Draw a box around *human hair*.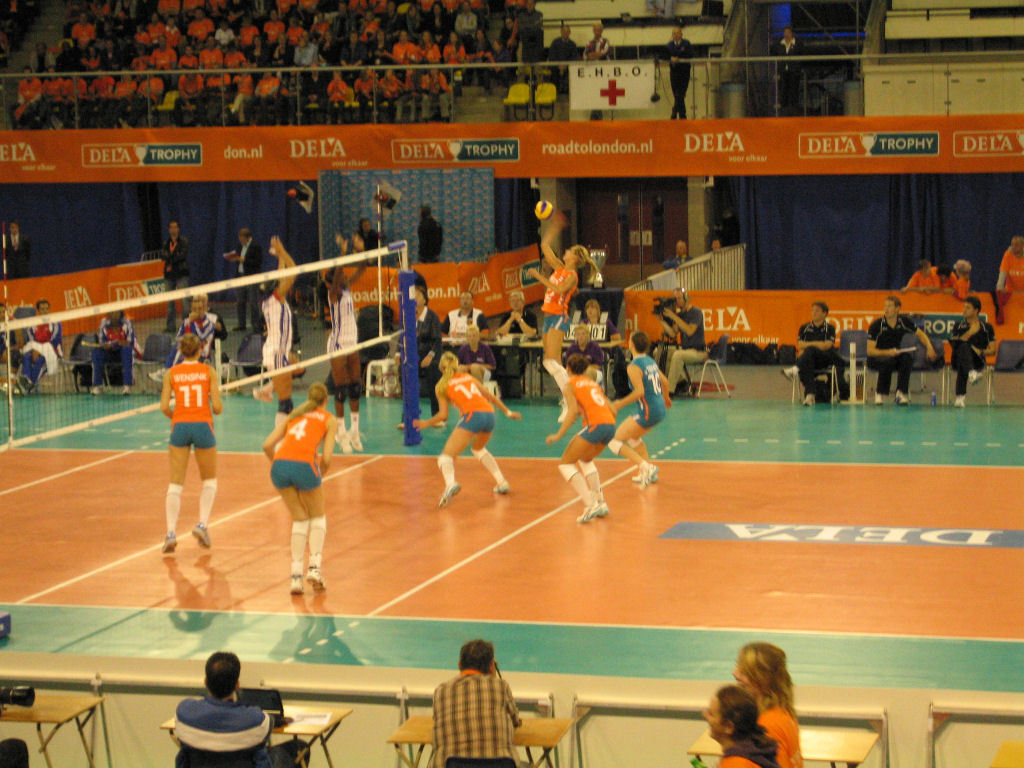
[886, 294, 900, 309].
